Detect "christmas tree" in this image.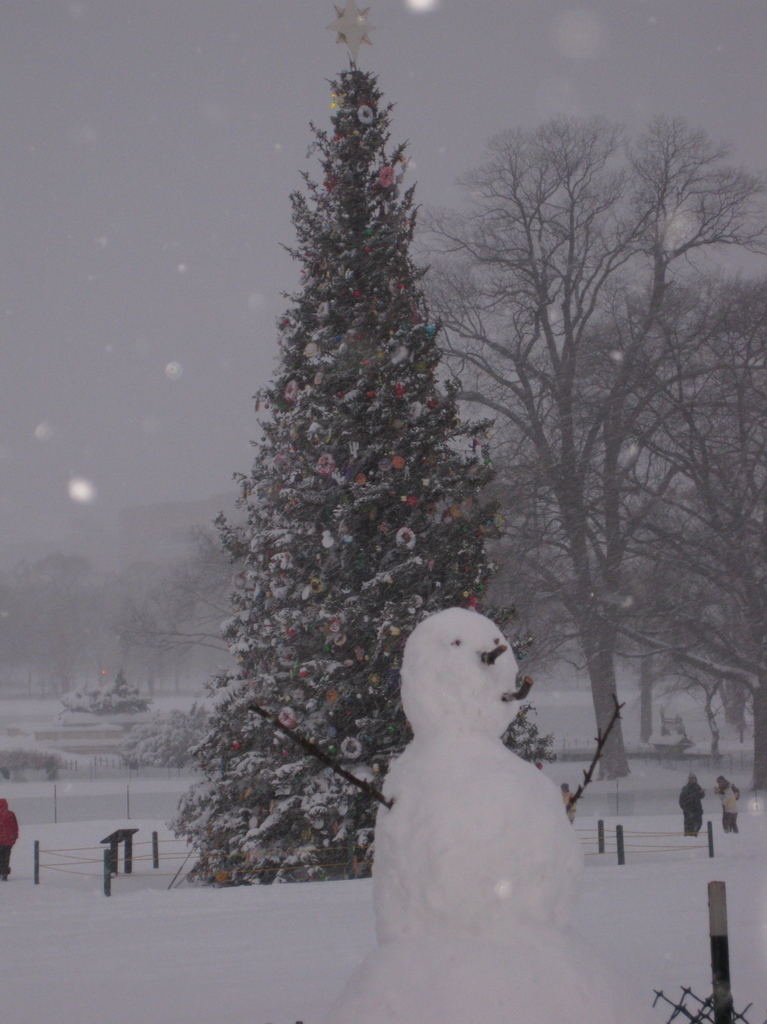
Detection: [left=171, top=56, right=565, bottom=888].
